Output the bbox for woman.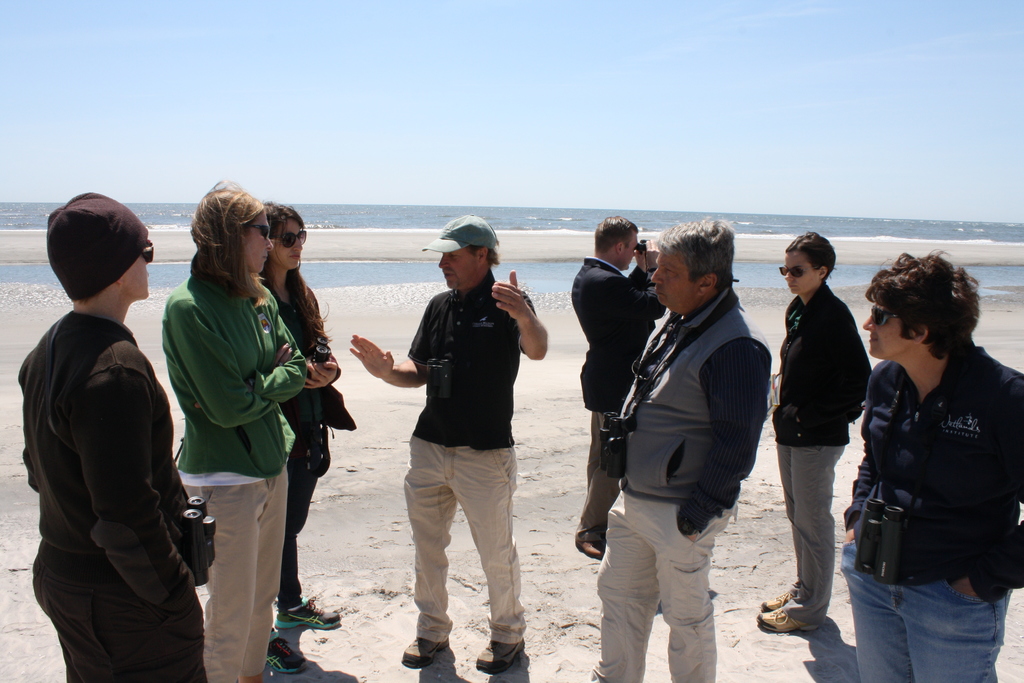
bbox=(838, 243, 1016, 675).
